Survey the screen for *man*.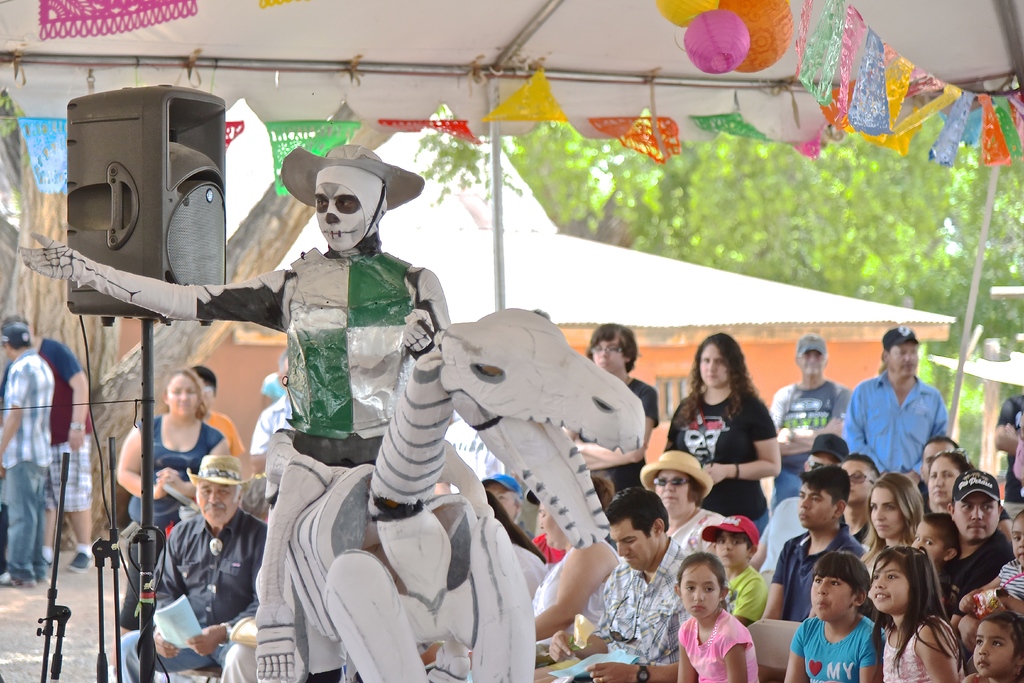
Survey found: 946, 470, 1016, 598.
